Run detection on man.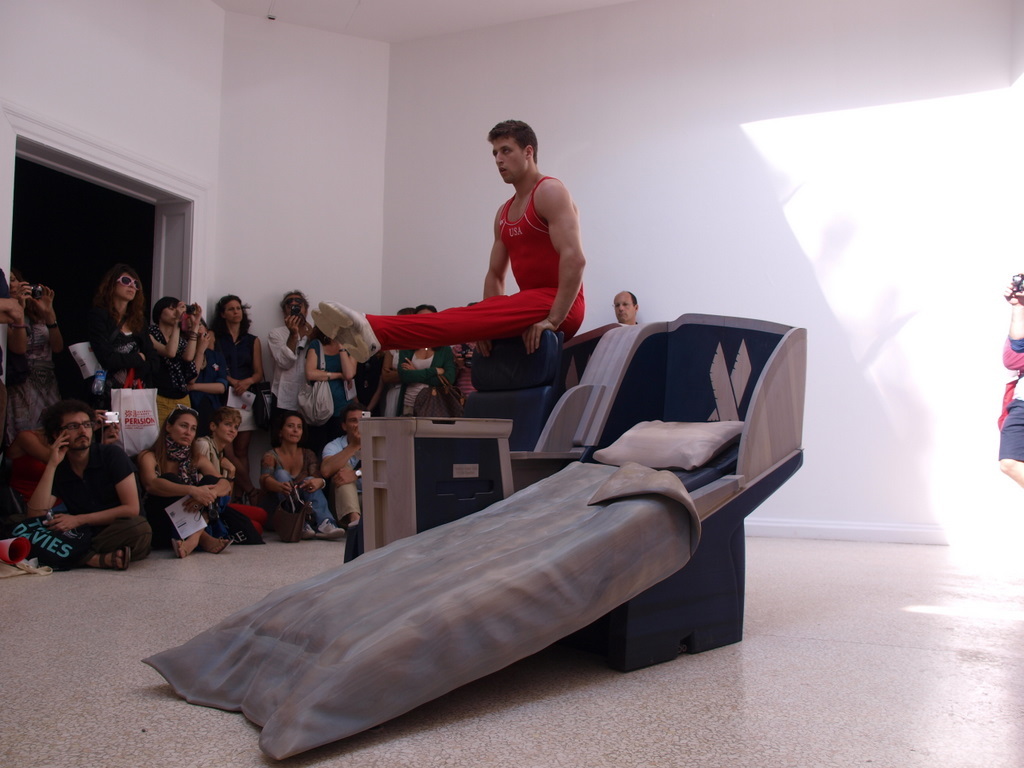
Result: box(610, 289, 637, 329).
